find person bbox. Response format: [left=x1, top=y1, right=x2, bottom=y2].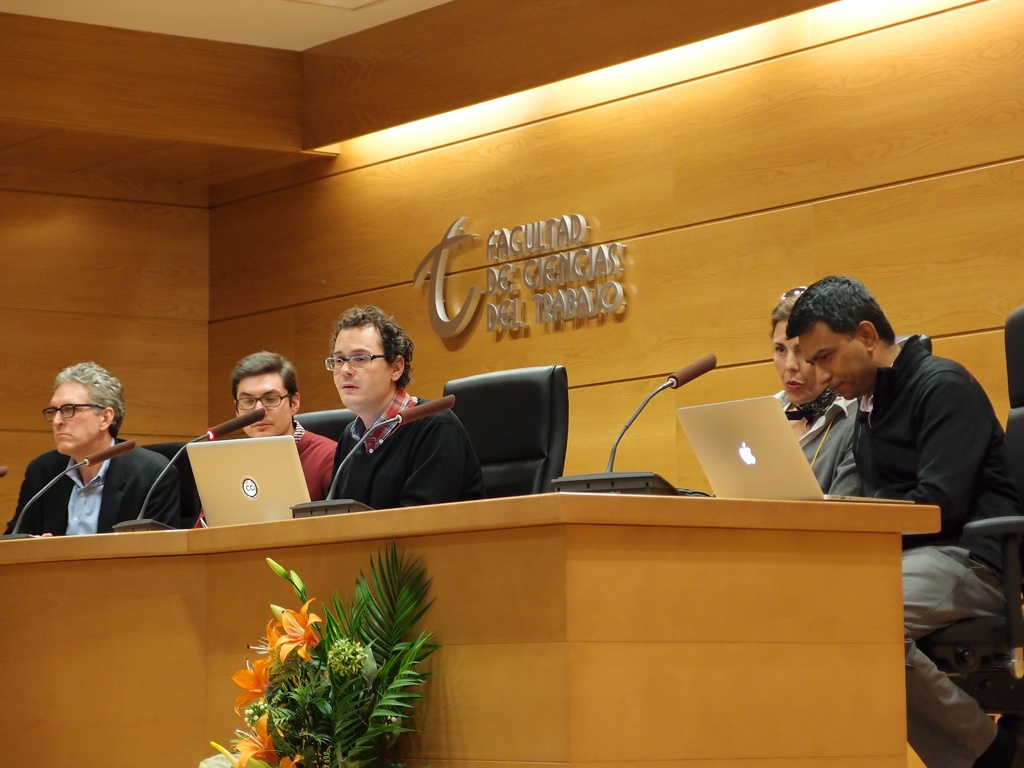
[left=327, top=303, right=486, bottom=511].
